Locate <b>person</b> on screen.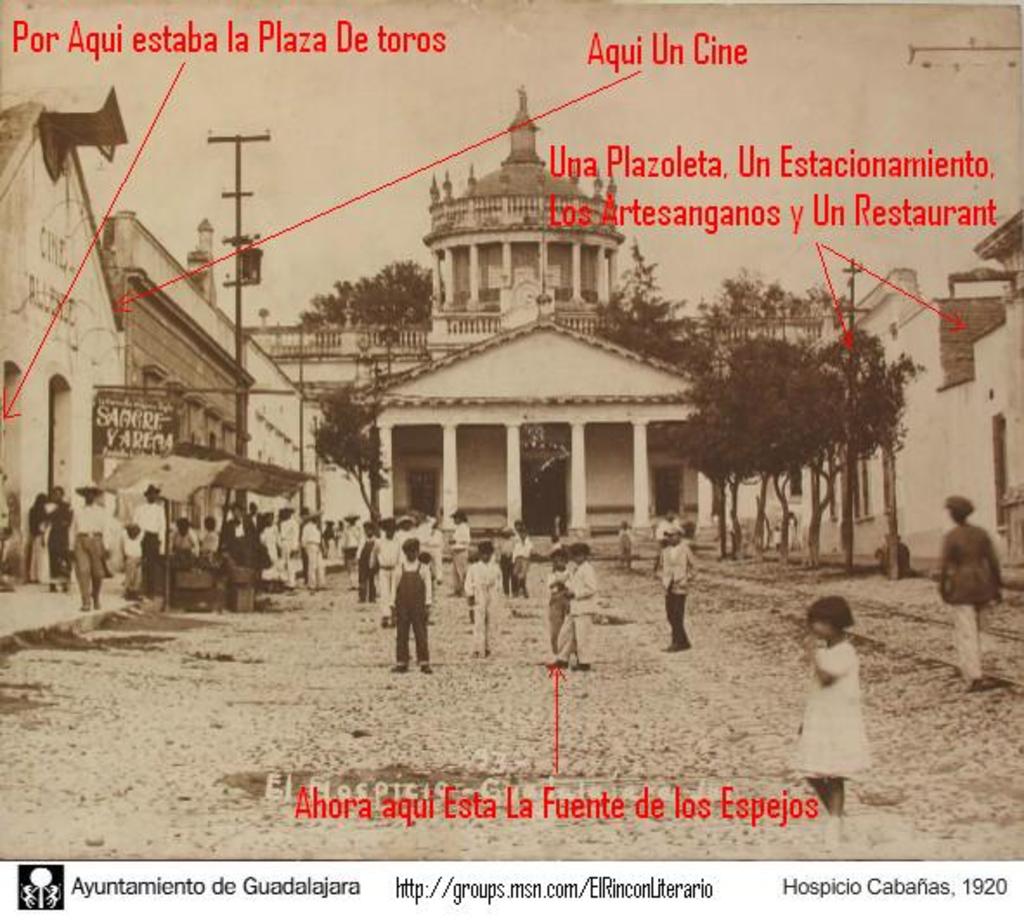
On screen at <bbox>319, 515, 336, 539</bbox>.
